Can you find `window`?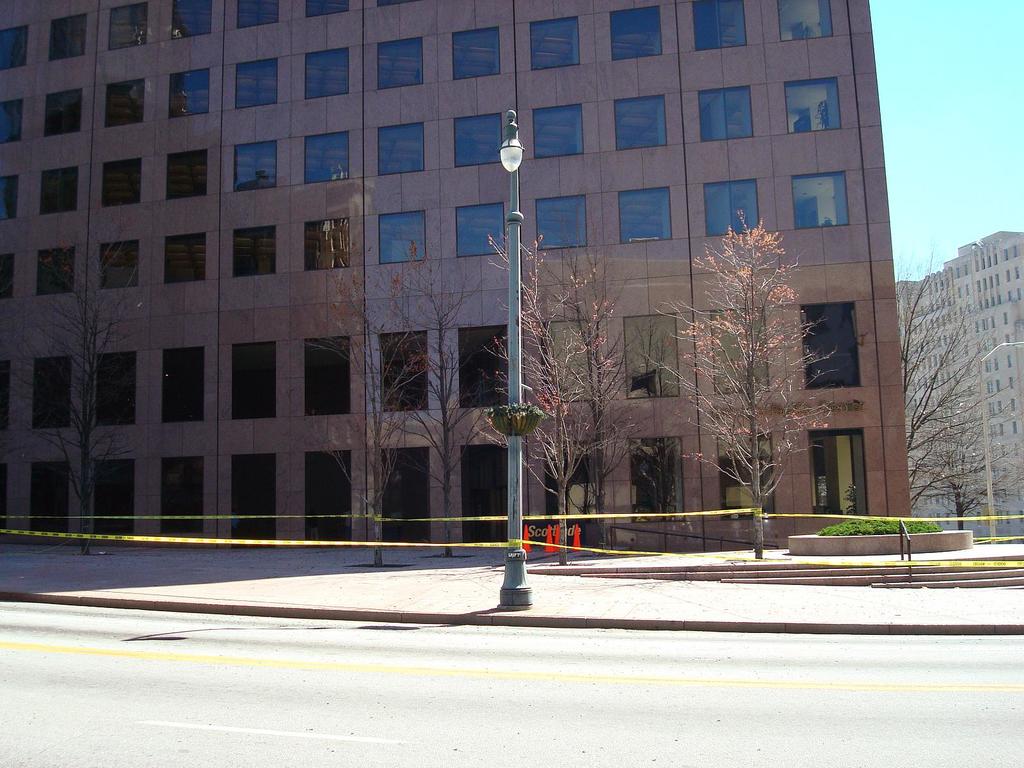
Yes, bounding box: <region>452, 111, 502, 166</region>.
